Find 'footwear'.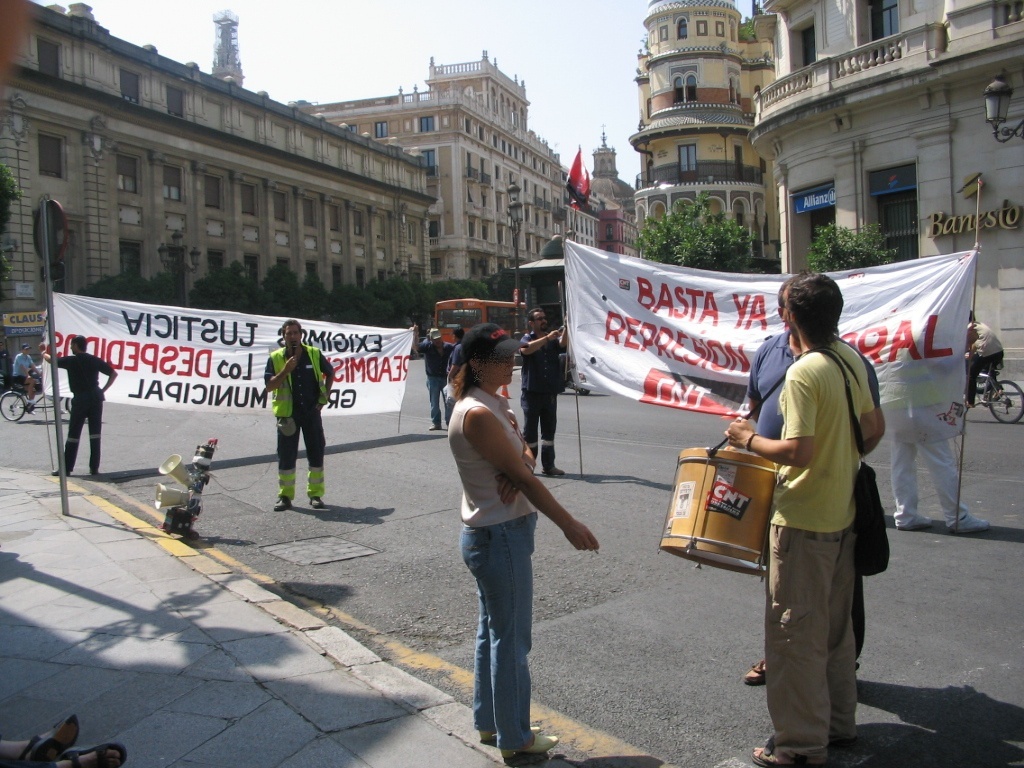
<bbox>951, 516, 991, 538</bbox>.
